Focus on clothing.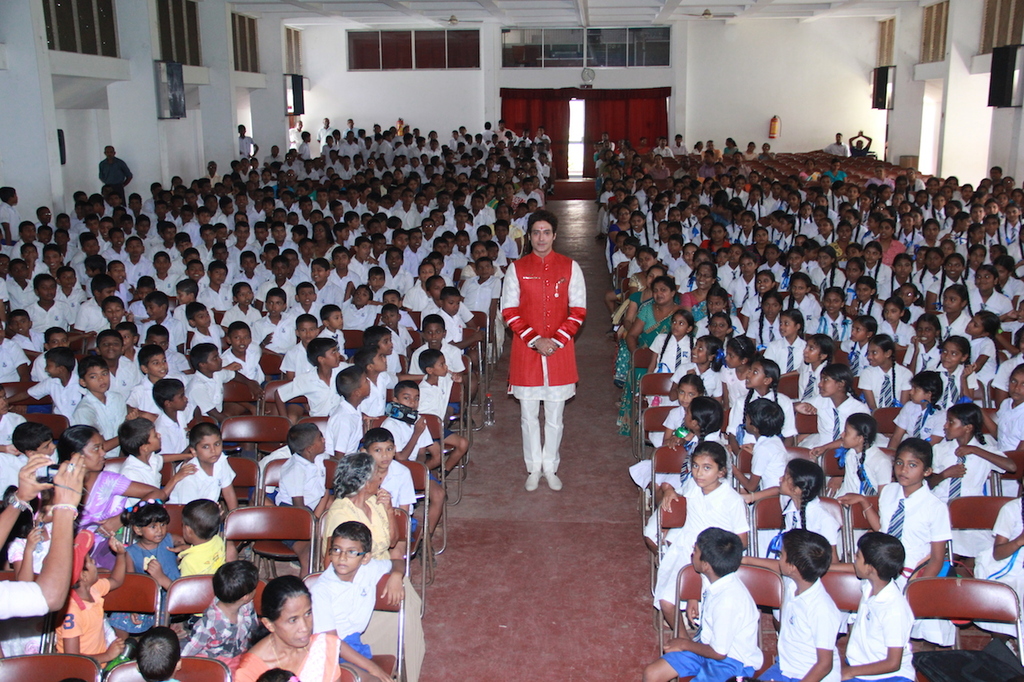
Focused at x1=67 y1=458 x2=128 y2=521.
